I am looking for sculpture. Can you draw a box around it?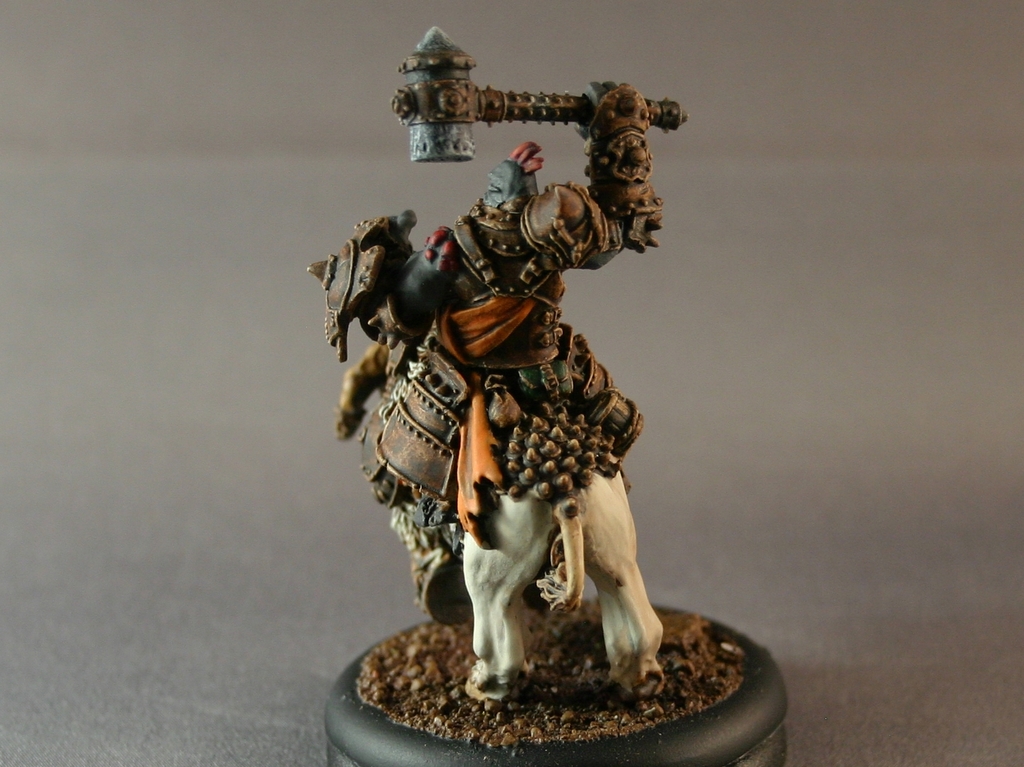
Sure, the bounding box is [x1=309, y1=15, x2=703, y2=704].
